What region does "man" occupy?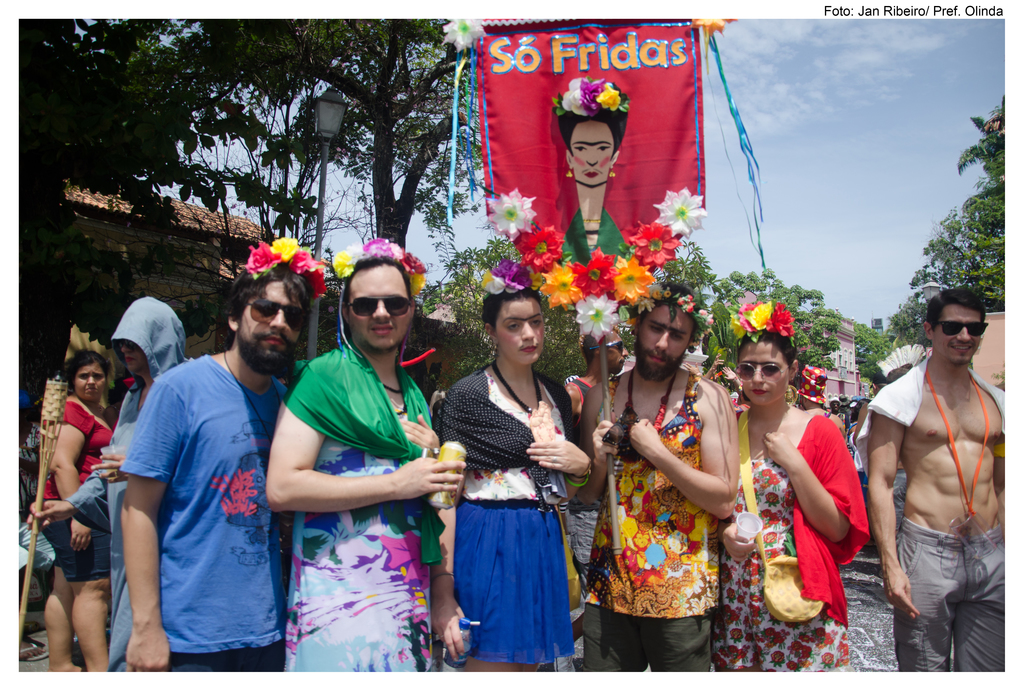
rect(798, 364, 844, 437).
